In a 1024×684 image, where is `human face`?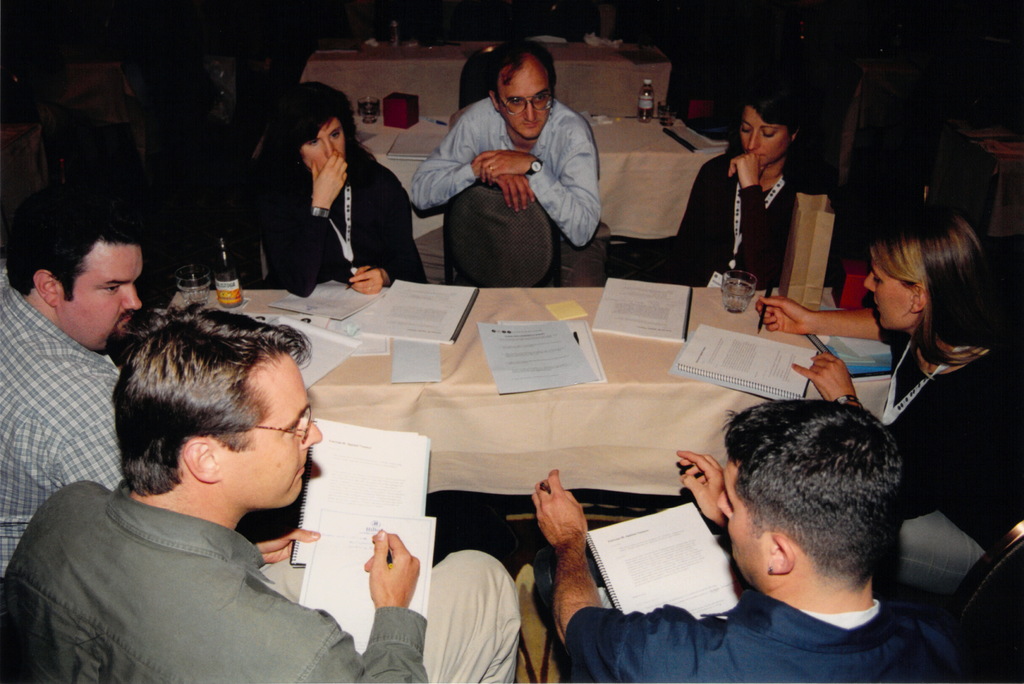
<region>46, 241, 155, 359</region>.
